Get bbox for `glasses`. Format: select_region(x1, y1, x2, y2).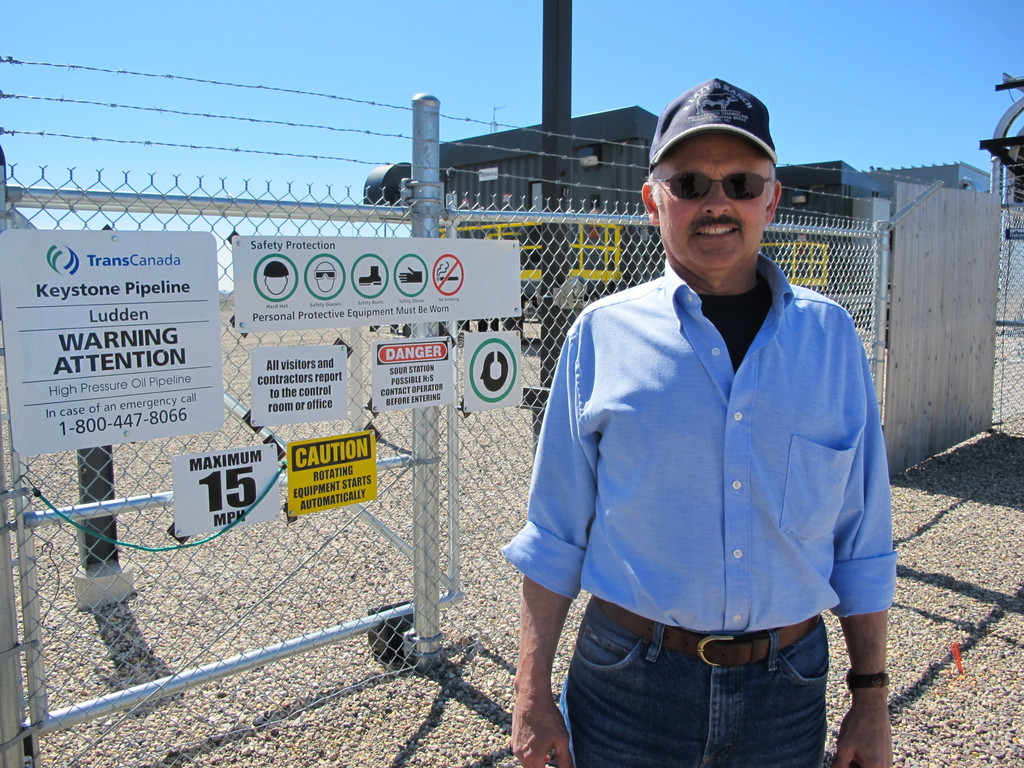
select_region(647, 170, 772, 199).
